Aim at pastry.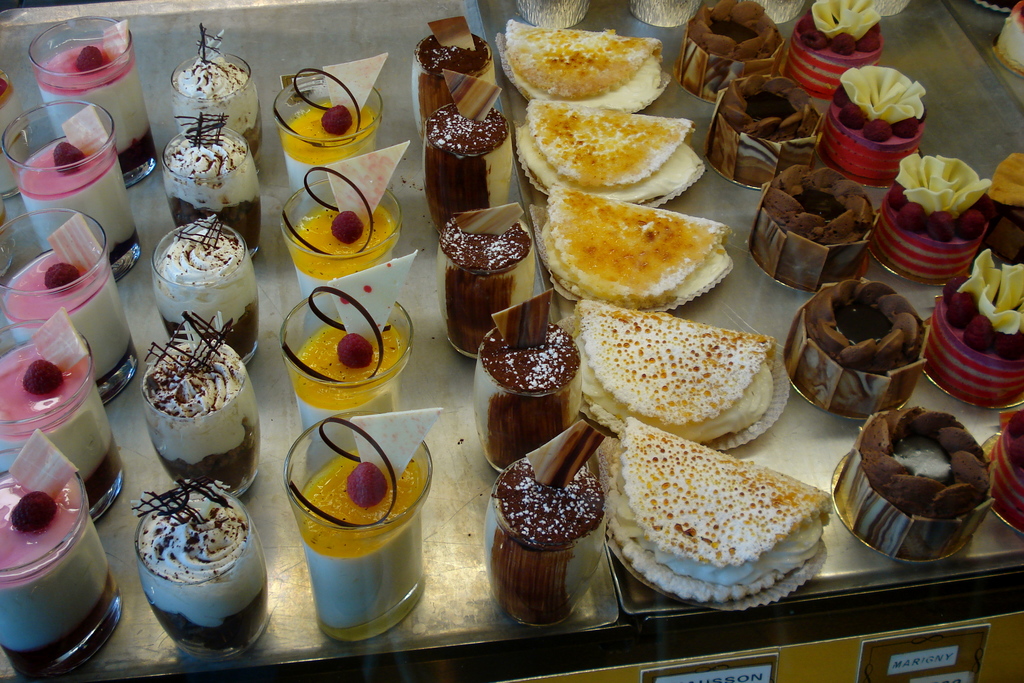
Aimed at pyautogui.locateOnScreen(15, 107, 140, 257).
